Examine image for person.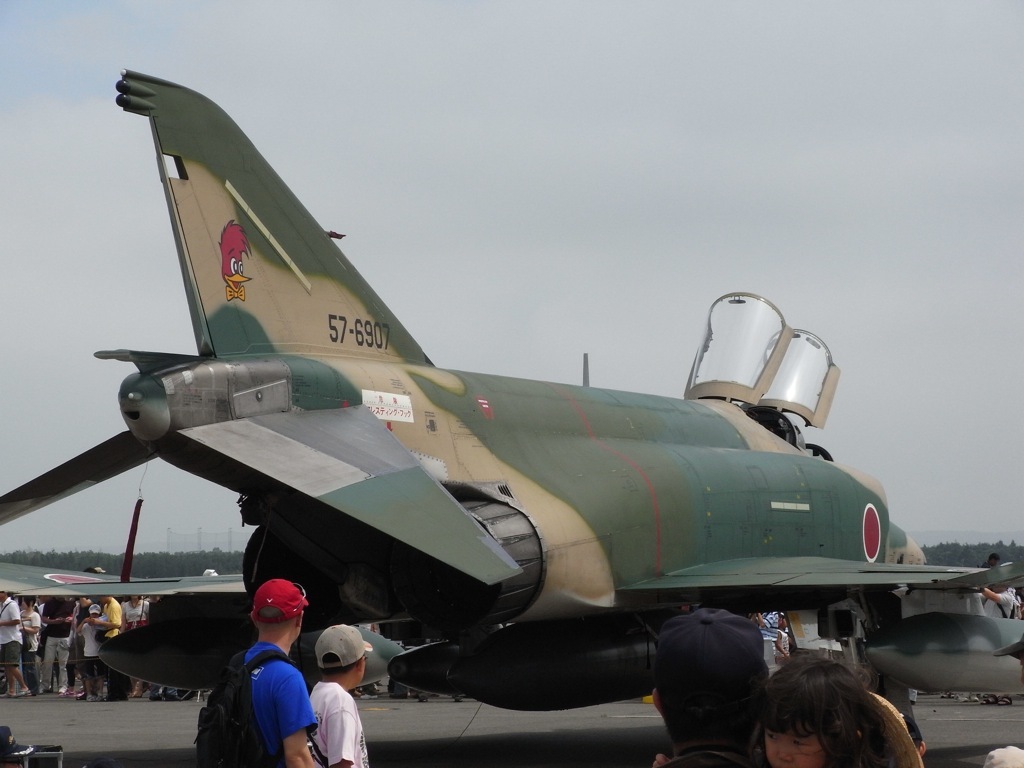
Examination result: box(194, 572, 318, 767).
